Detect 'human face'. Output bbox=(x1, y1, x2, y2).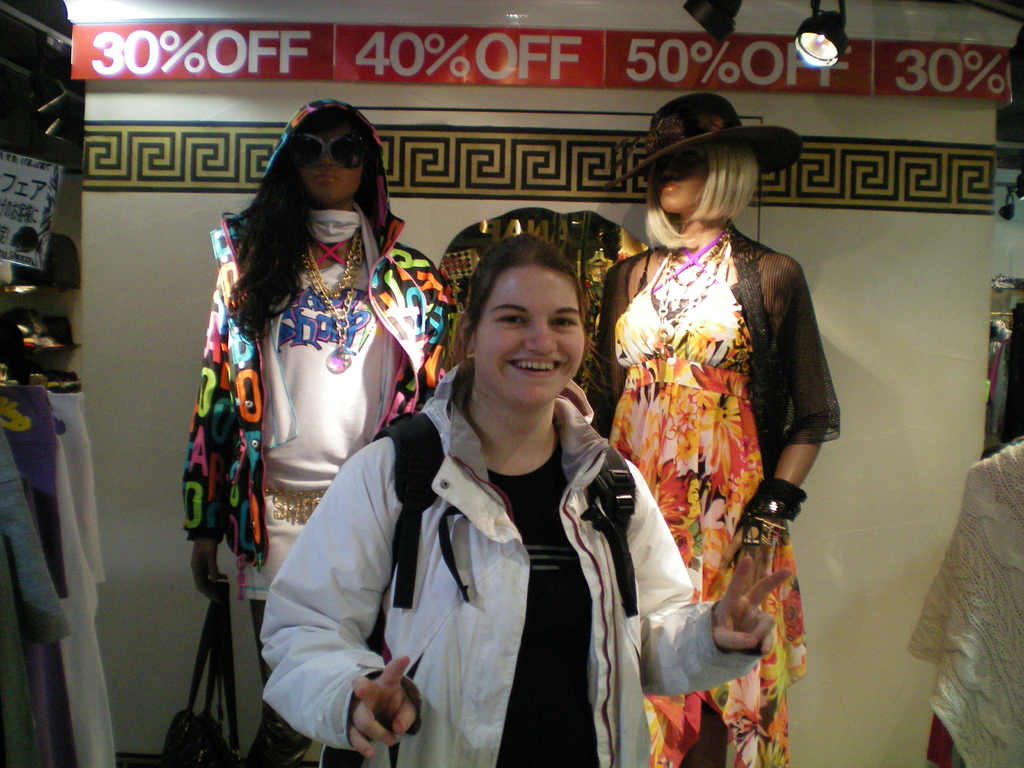
bbox=(466, 269, 586, 409).
